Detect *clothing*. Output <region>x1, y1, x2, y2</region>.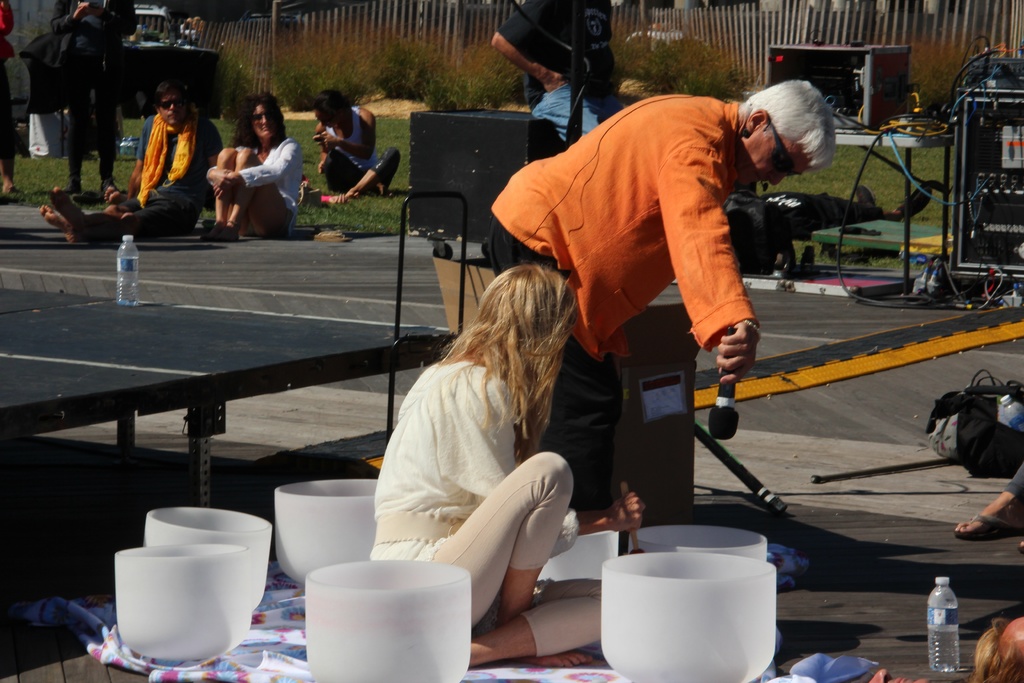
<region>467, 84, 755, 460</region>.
